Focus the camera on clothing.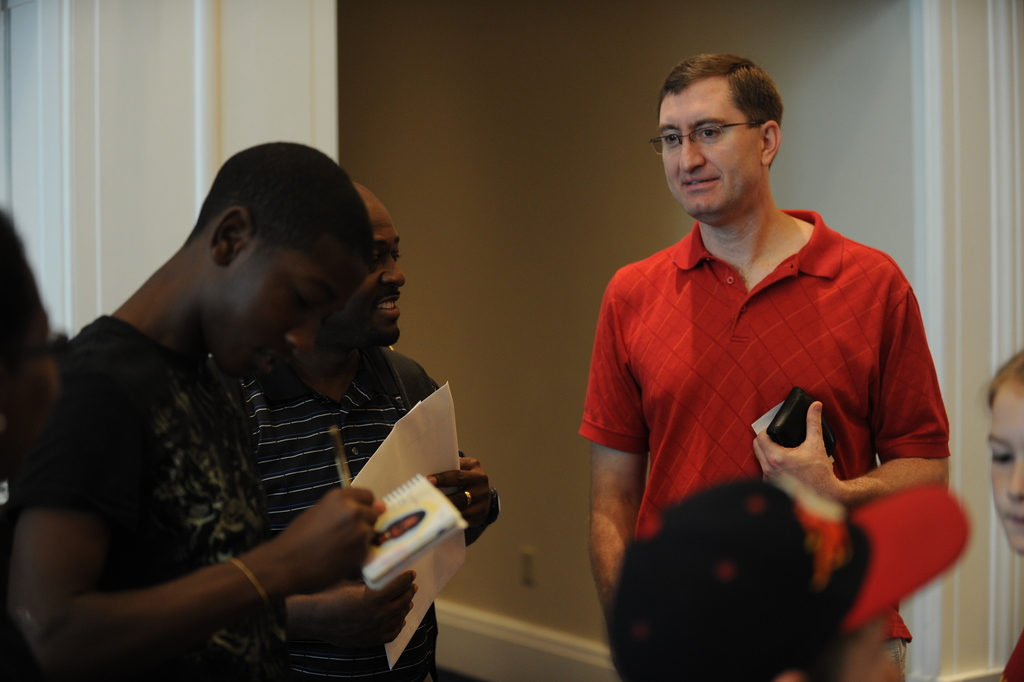
Focus region: <box>4,318,289,681</box>.
